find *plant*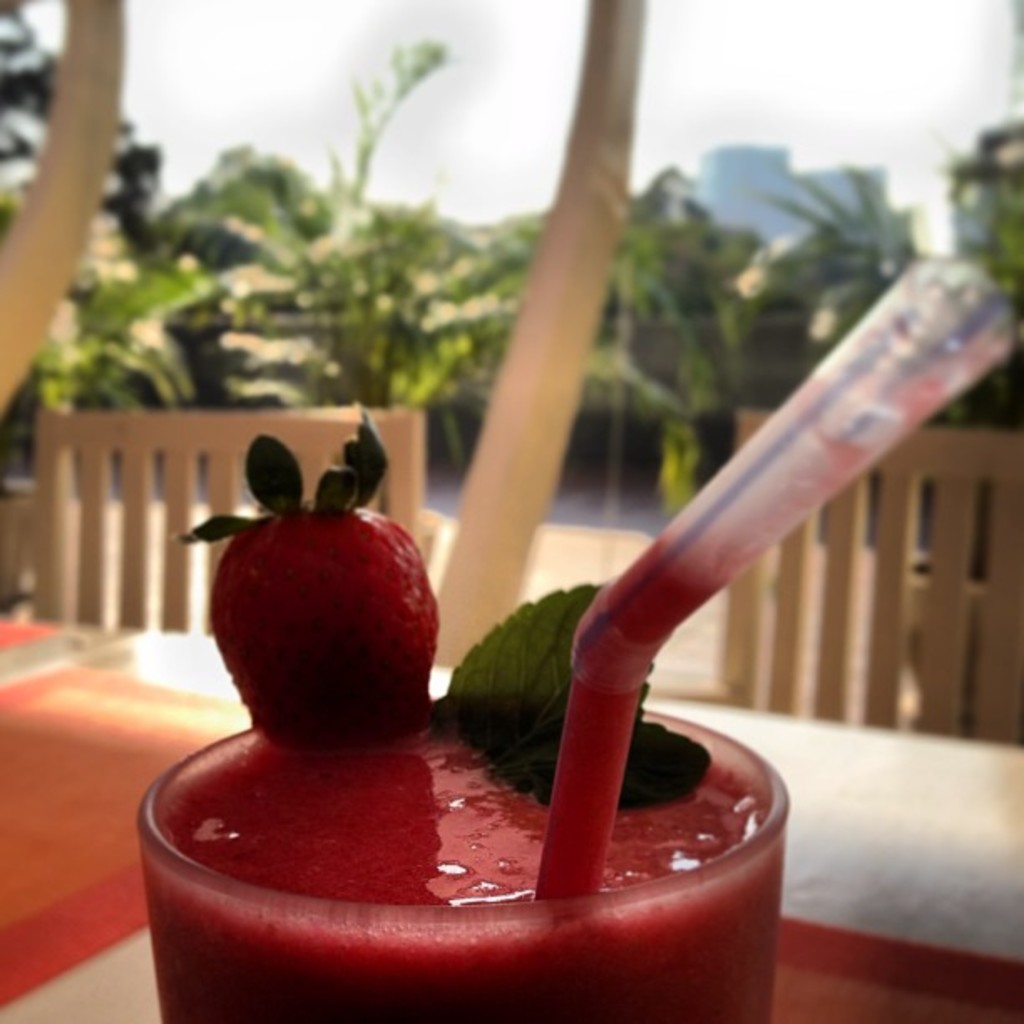
bbox=(32, 246, 226, 418)
